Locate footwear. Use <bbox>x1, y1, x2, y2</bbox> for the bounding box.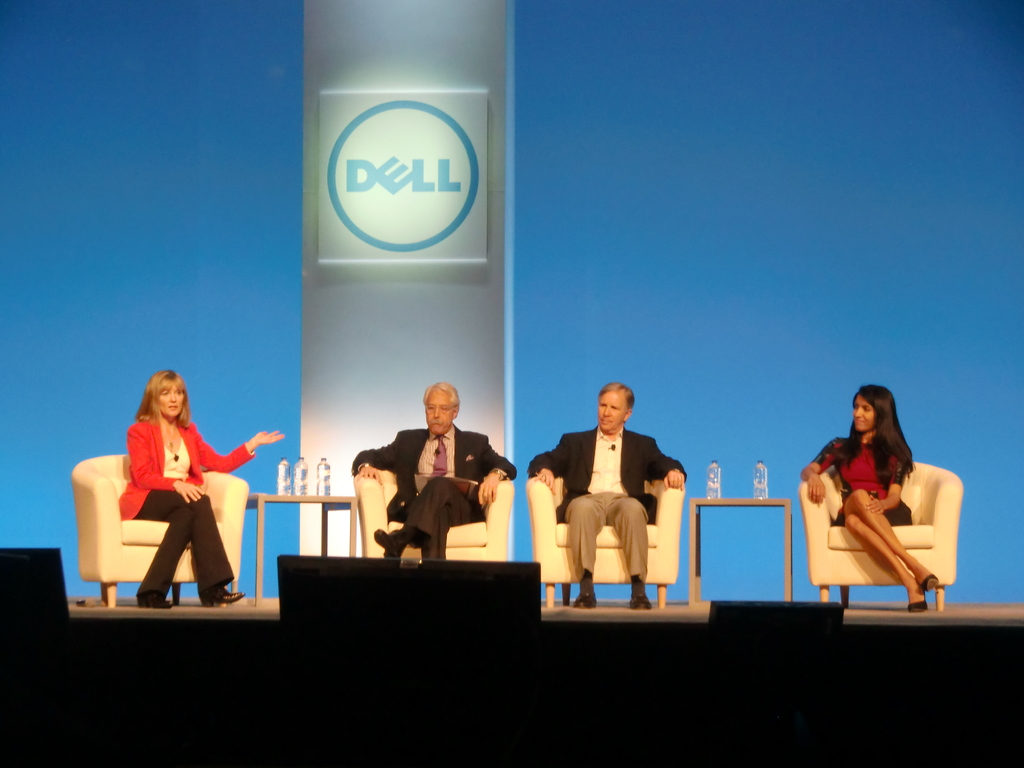
<bbox>626, 579, 658, 610</bbox>.
